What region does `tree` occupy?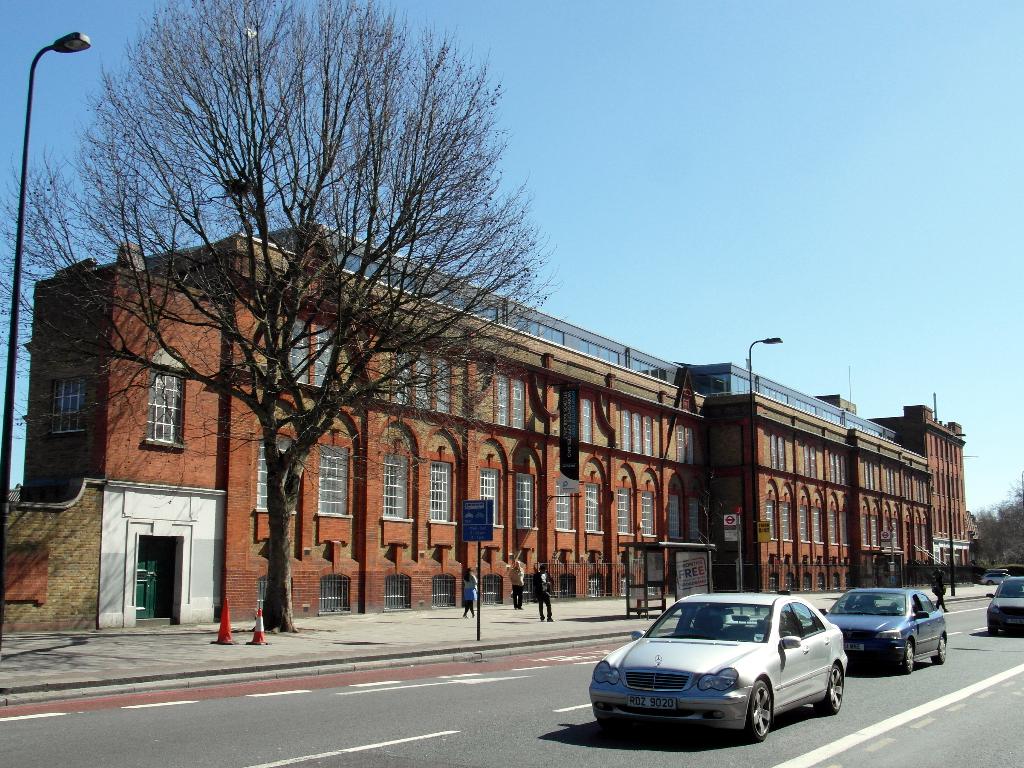
0,3,548,632.
